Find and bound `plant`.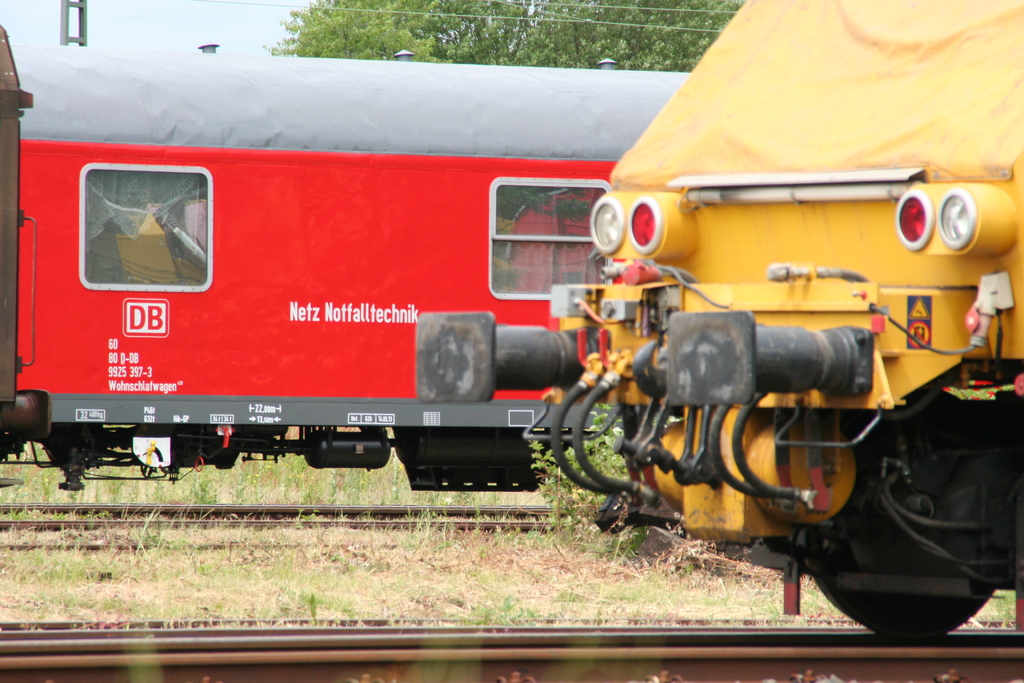
Bound: <region>979, 591, 1020, 623</region>.
